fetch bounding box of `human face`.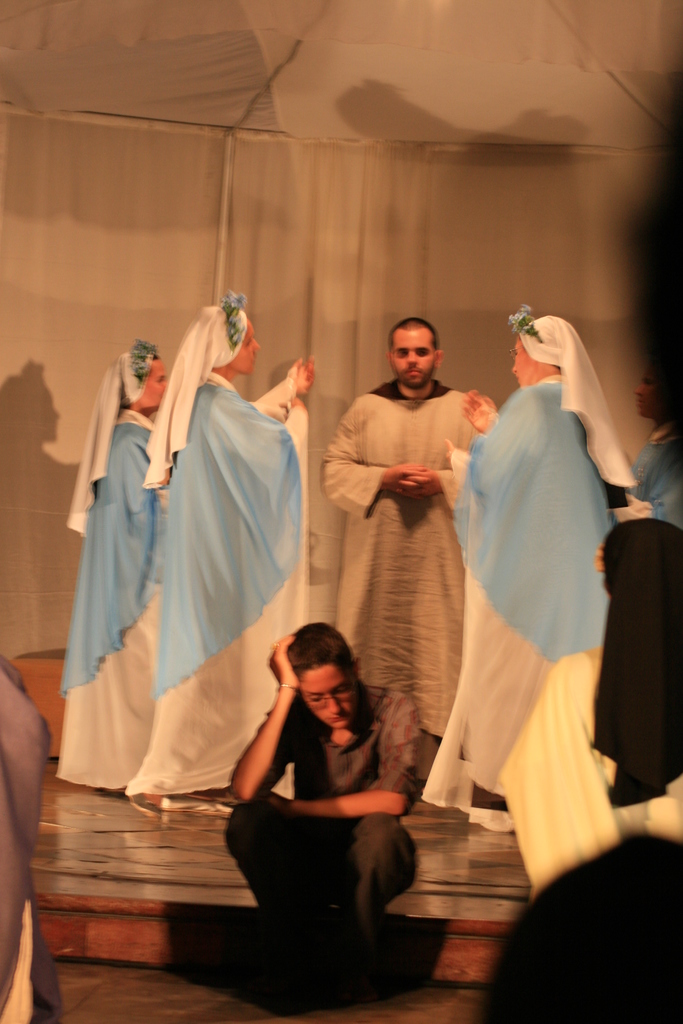
Bbox: rect(636, 370, 654, 417).
